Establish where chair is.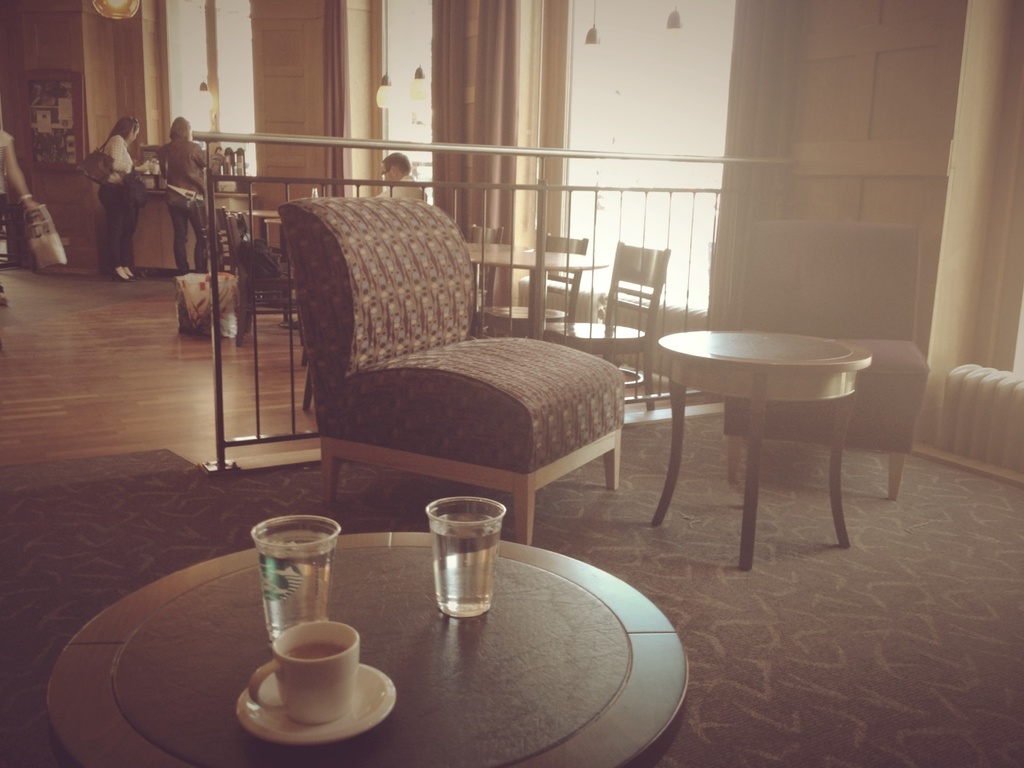
Established at 478/234/588/342.
